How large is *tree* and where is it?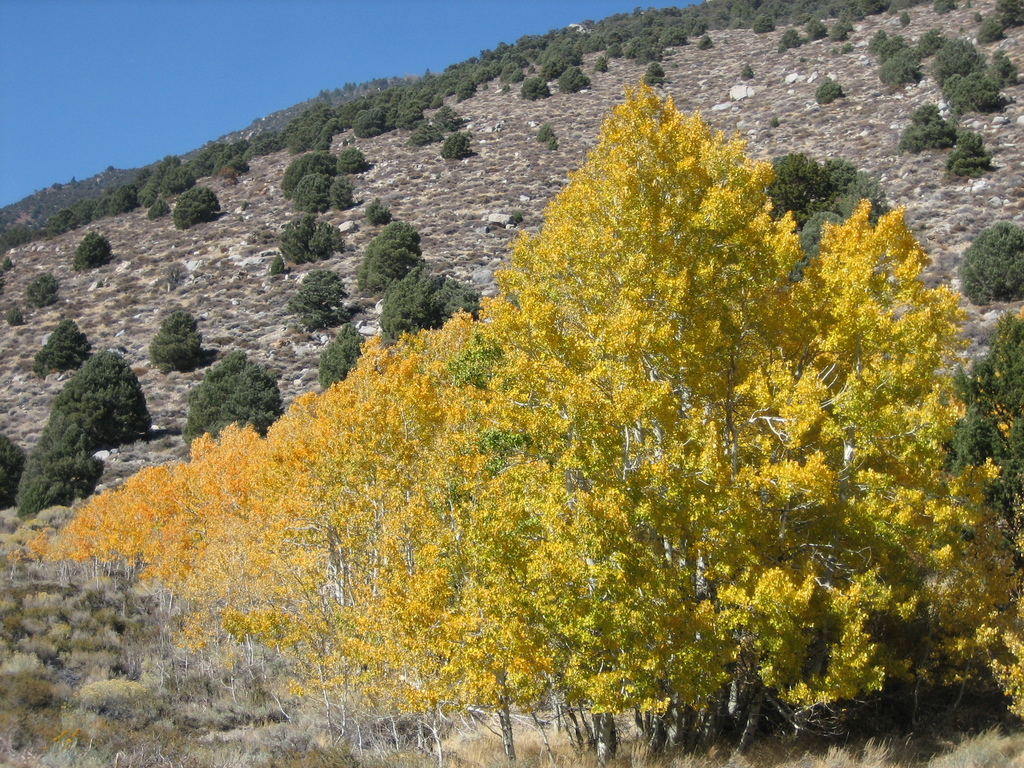
Bounding box: 931 31 985 87.
